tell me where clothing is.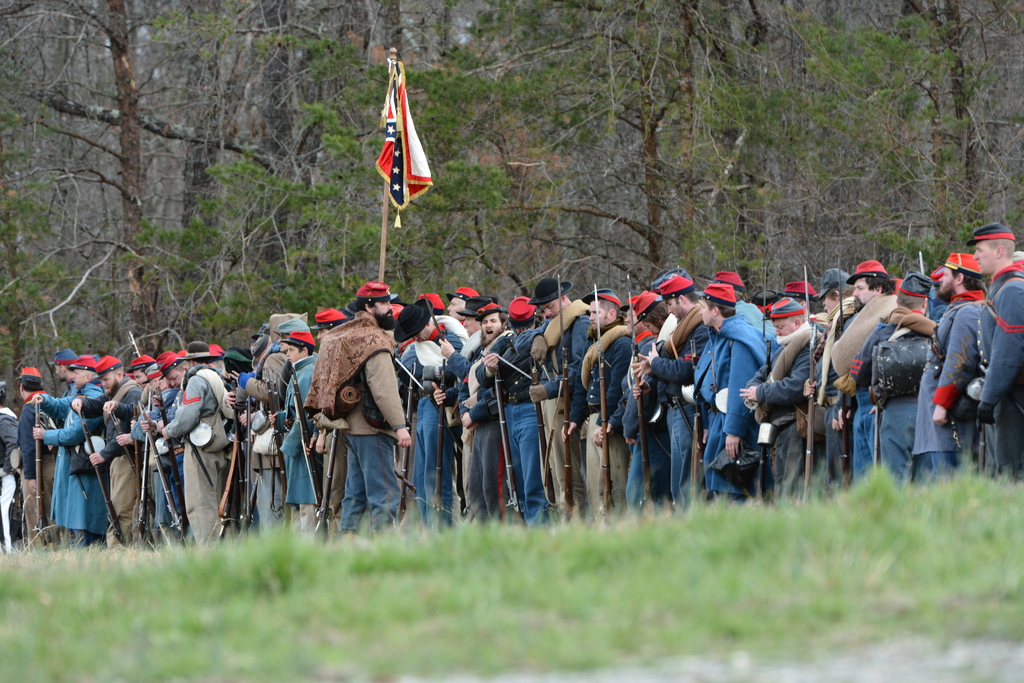
clothing is at region(522, 297, 600, 516).
